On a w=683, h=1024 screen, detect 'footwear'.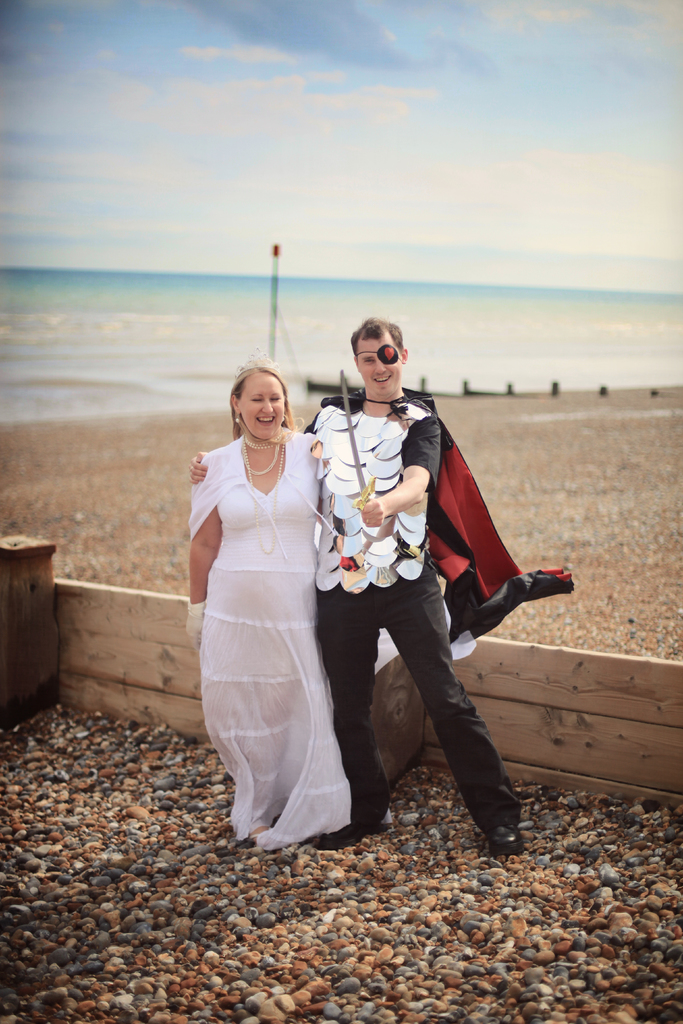
x1=313 y1=814 x2=392 y2=851.
